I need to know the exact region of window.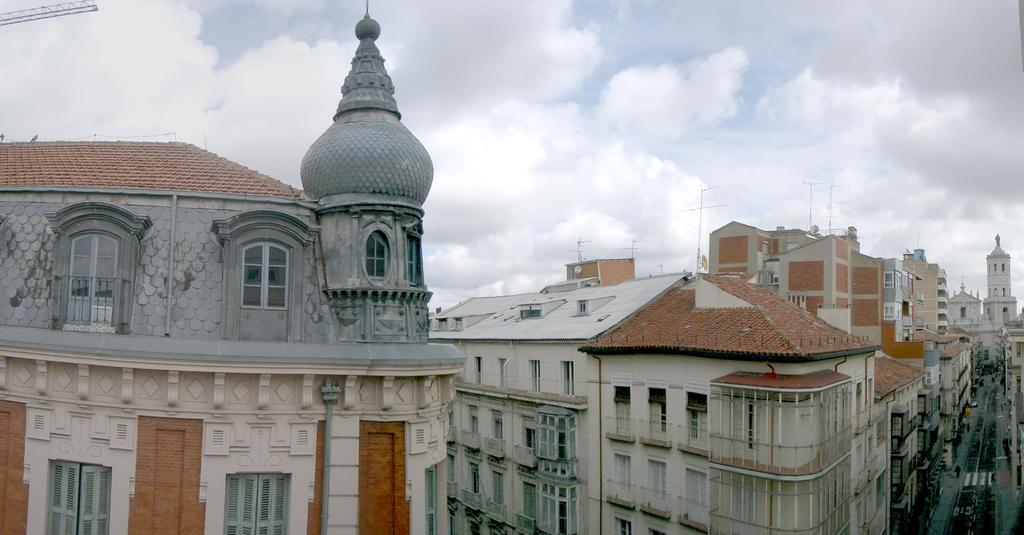
Region: x1=682 y1=461 x2=710 y2=529.
